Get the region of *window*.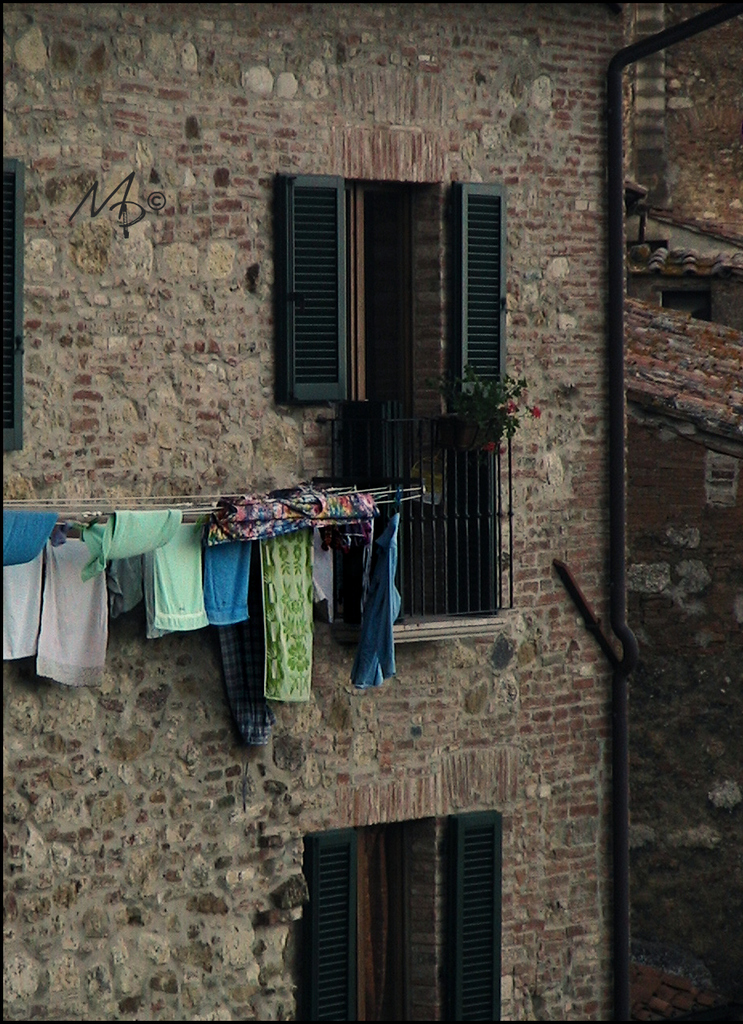
286, 814, 507, 1023.
